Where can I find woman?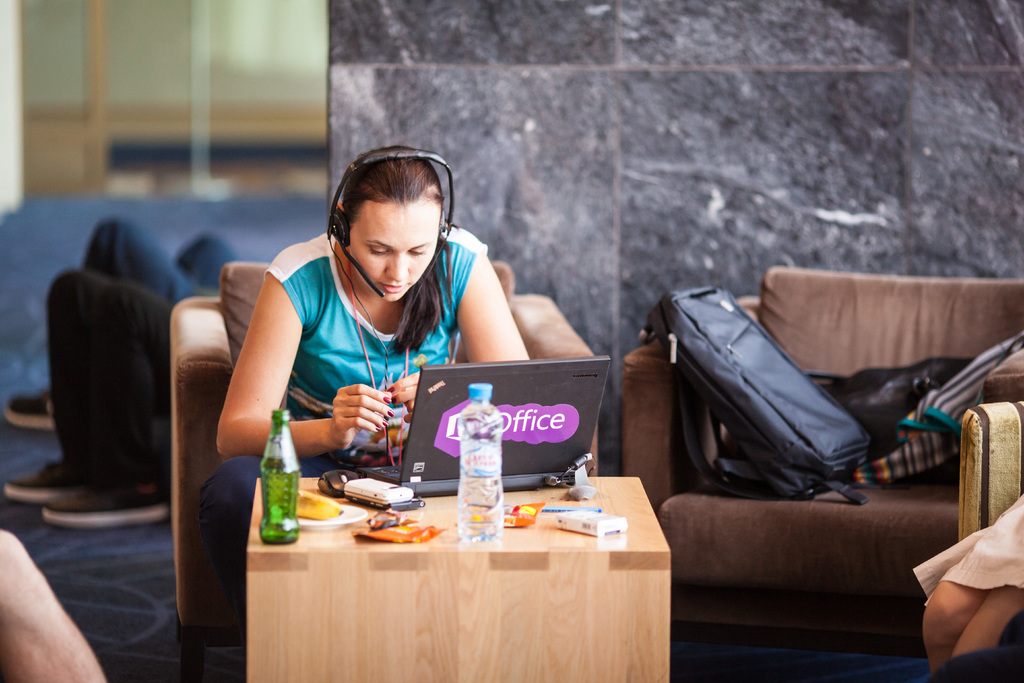
You can find it at {"x1": 181, "y1": 129, "x2": 621, "y2": 675}.
